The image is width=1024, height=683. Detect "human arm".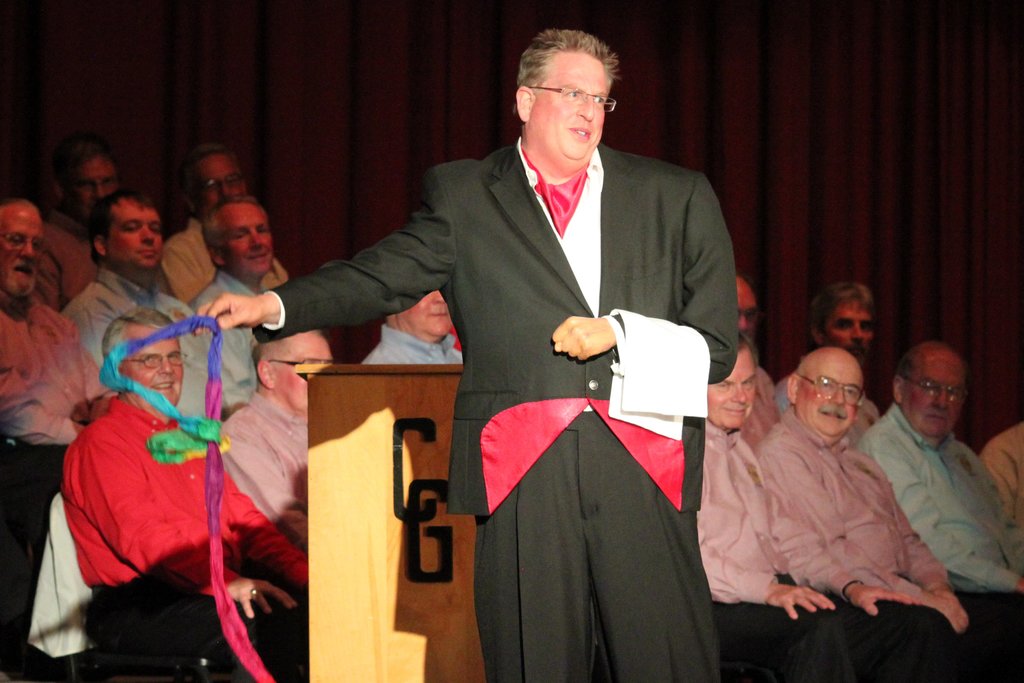
Detection: [220, 415, 305, 530].
